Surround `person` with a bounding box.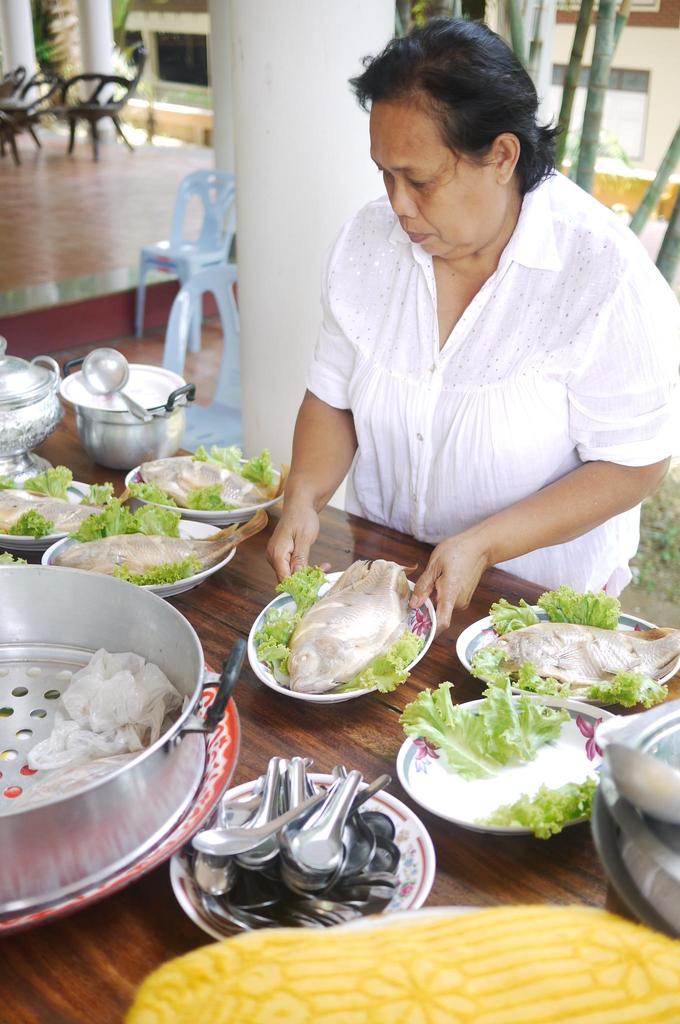
x1=269, y1=0, x2=653, y2=695.
